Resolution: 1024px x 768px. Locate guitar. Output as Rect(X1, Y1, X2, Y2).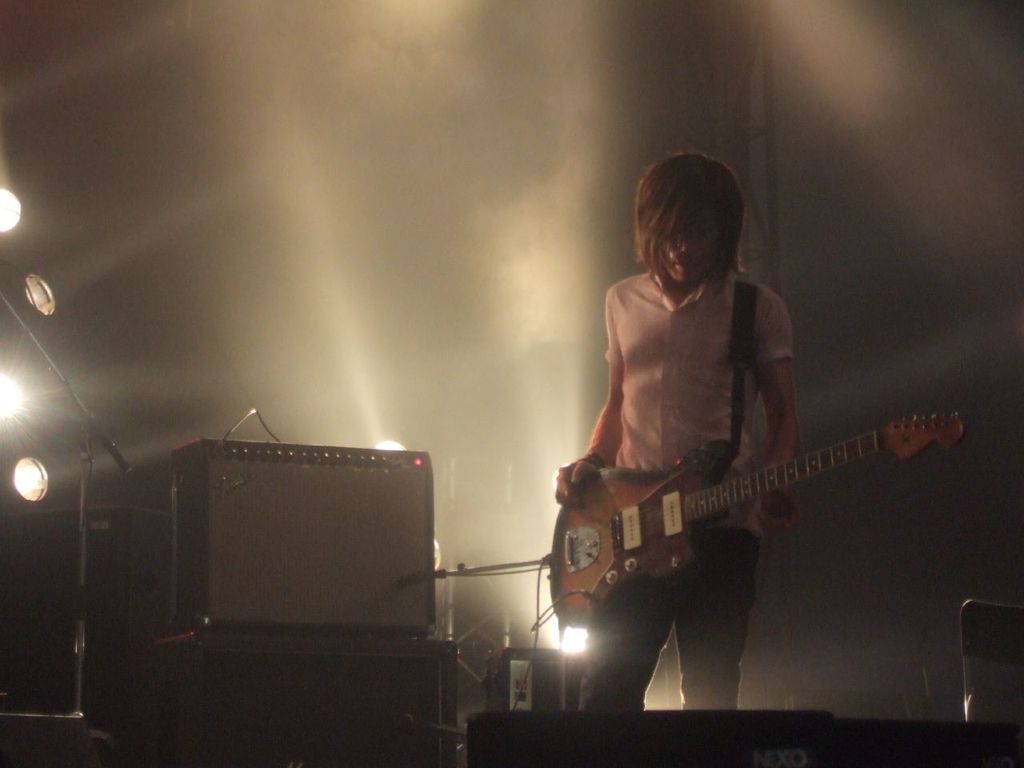
Rect(565, 396, 962, 613).
